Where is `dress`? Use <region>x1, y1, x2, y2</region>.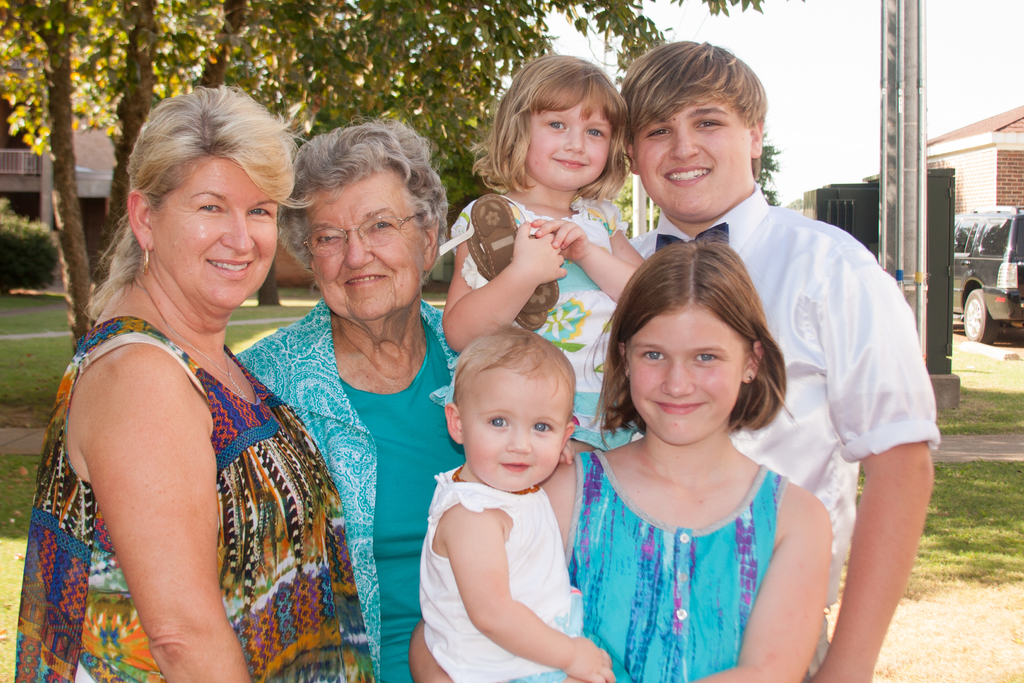
<region>564, 445, 790, 682</region>.
